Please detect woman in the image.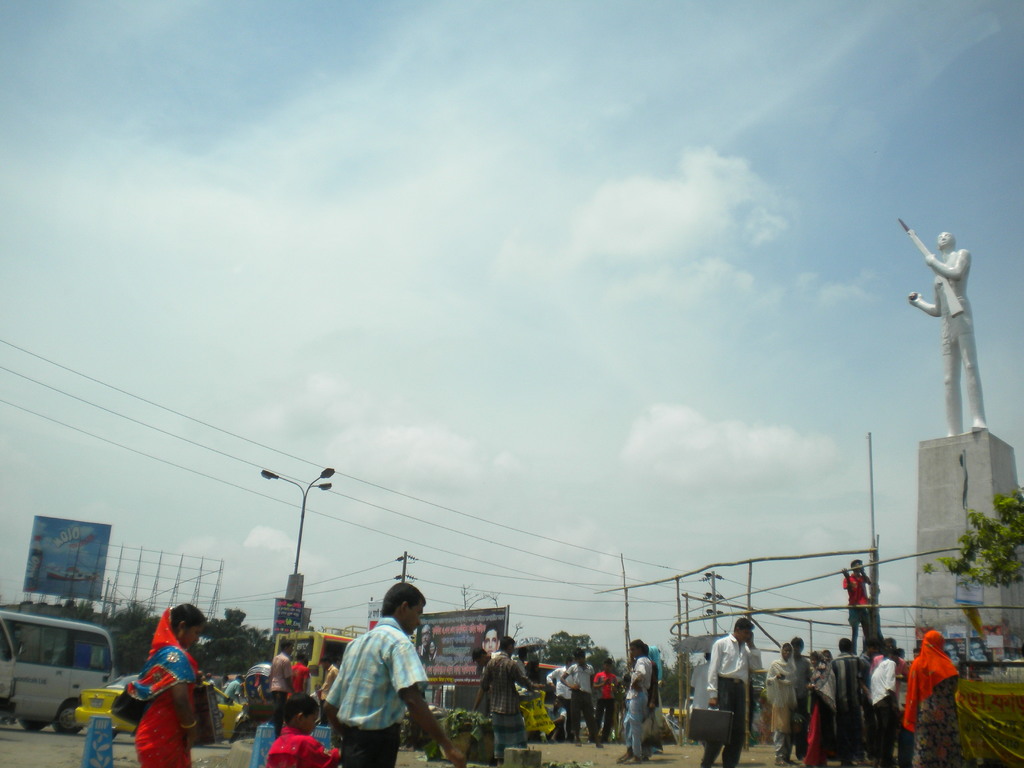
(119,607,204,767).
